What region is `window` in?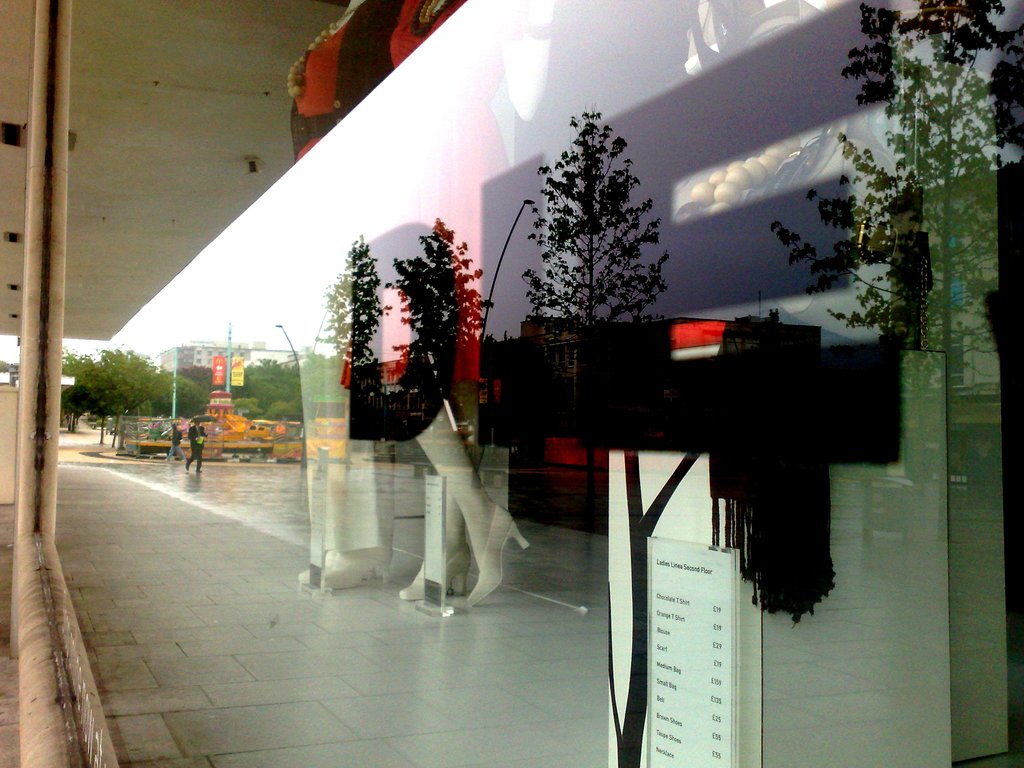
206 350 212 356.
